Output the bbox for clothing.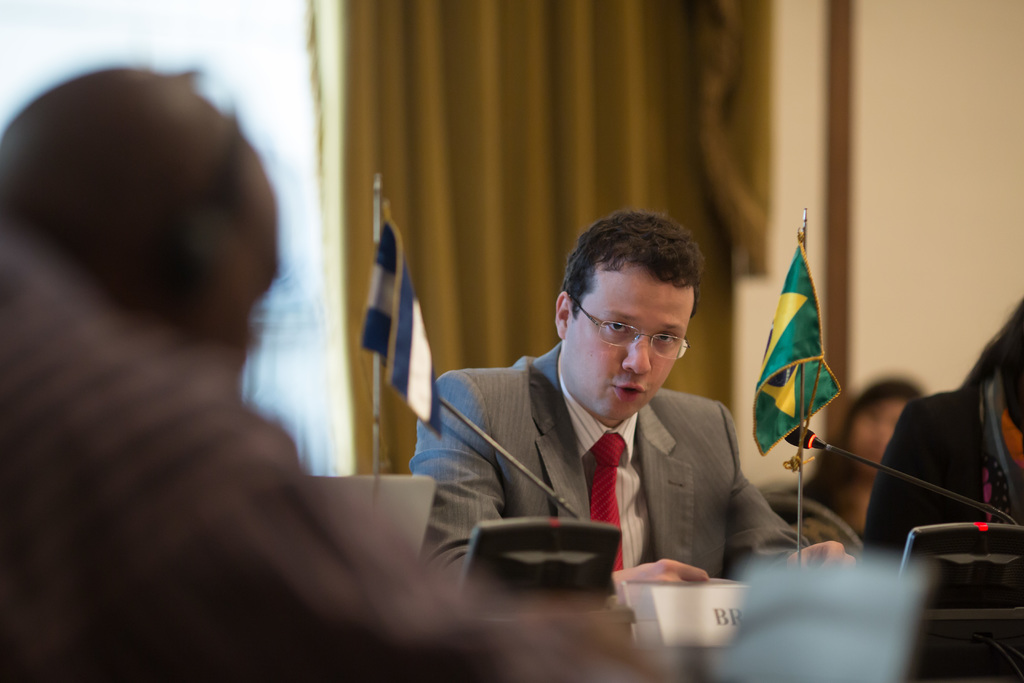
pyautogui.locateOnScreen(861, 368, 1023, 594).
